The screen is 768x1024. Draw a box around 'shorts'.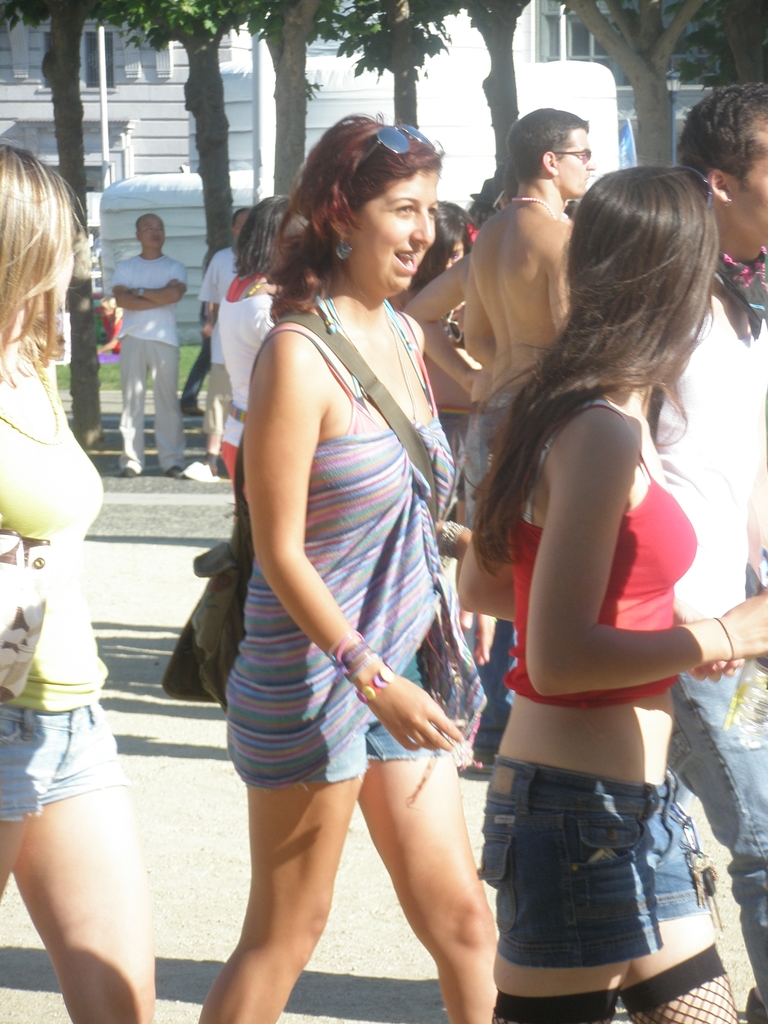
446,406,464,469.
